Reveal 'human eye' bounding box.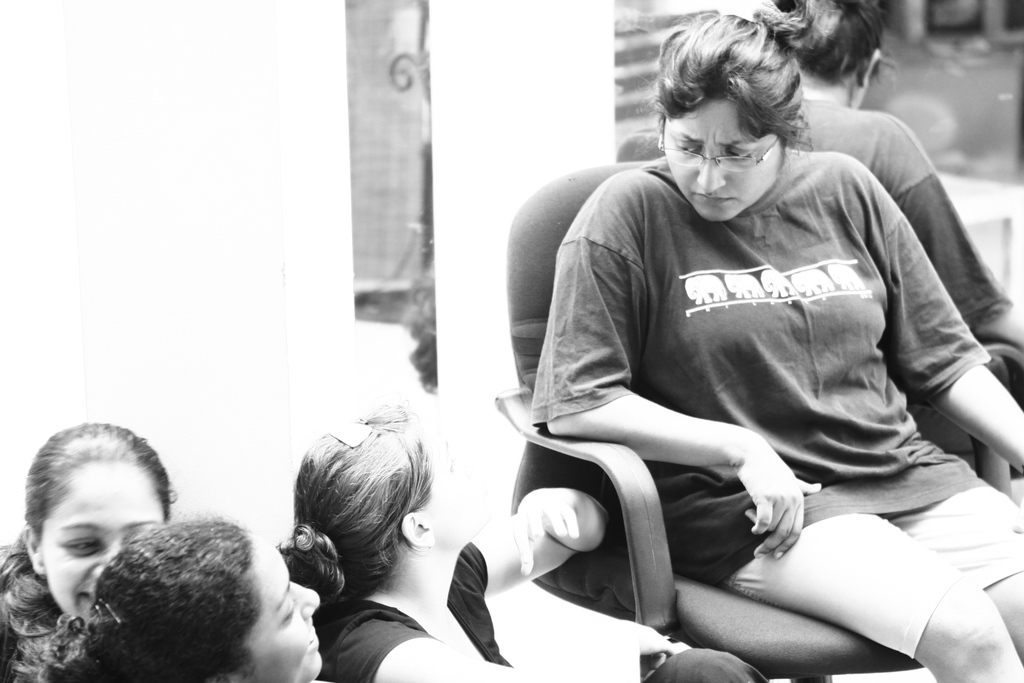
Revealed: locate(726, 148, 753, 162).
